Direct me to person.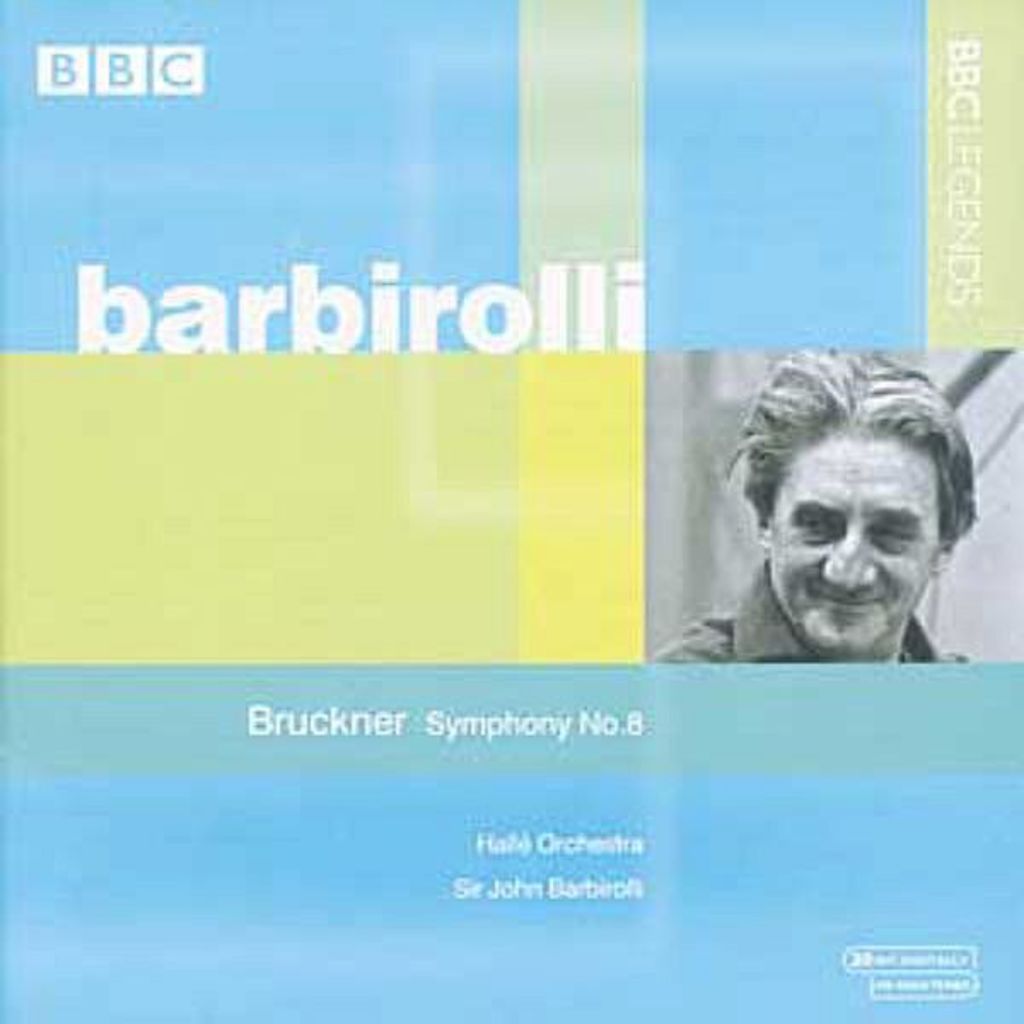
Direction: BBox(643, 335, 983, 659).
